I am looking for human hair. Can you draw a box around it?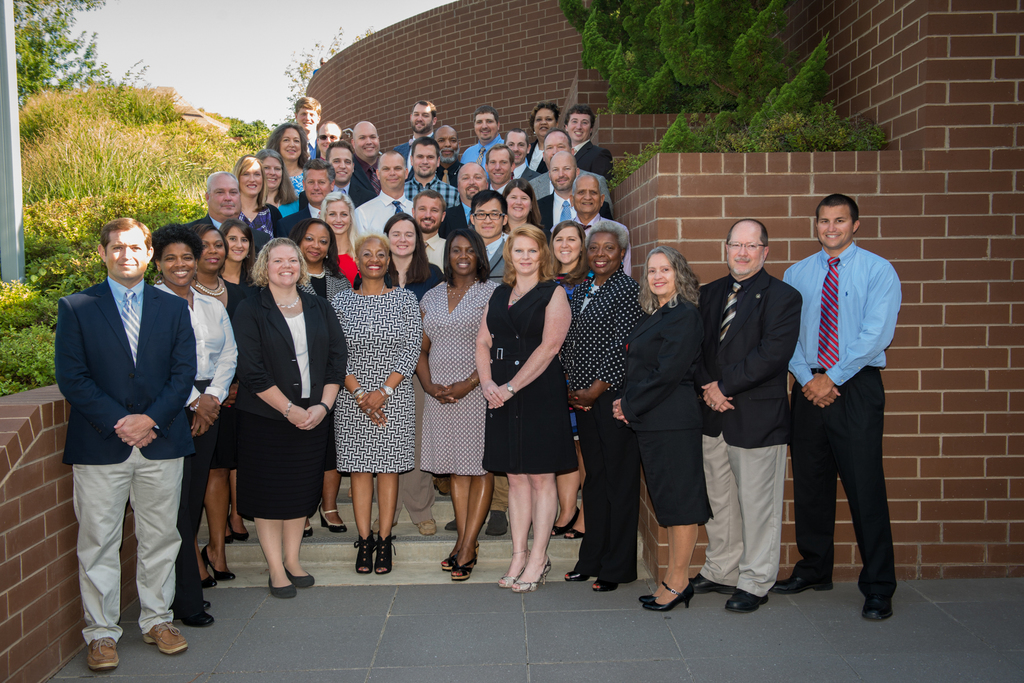
Sure, the bounding box is x1=265, y1=120, x2=308, y2=153.
